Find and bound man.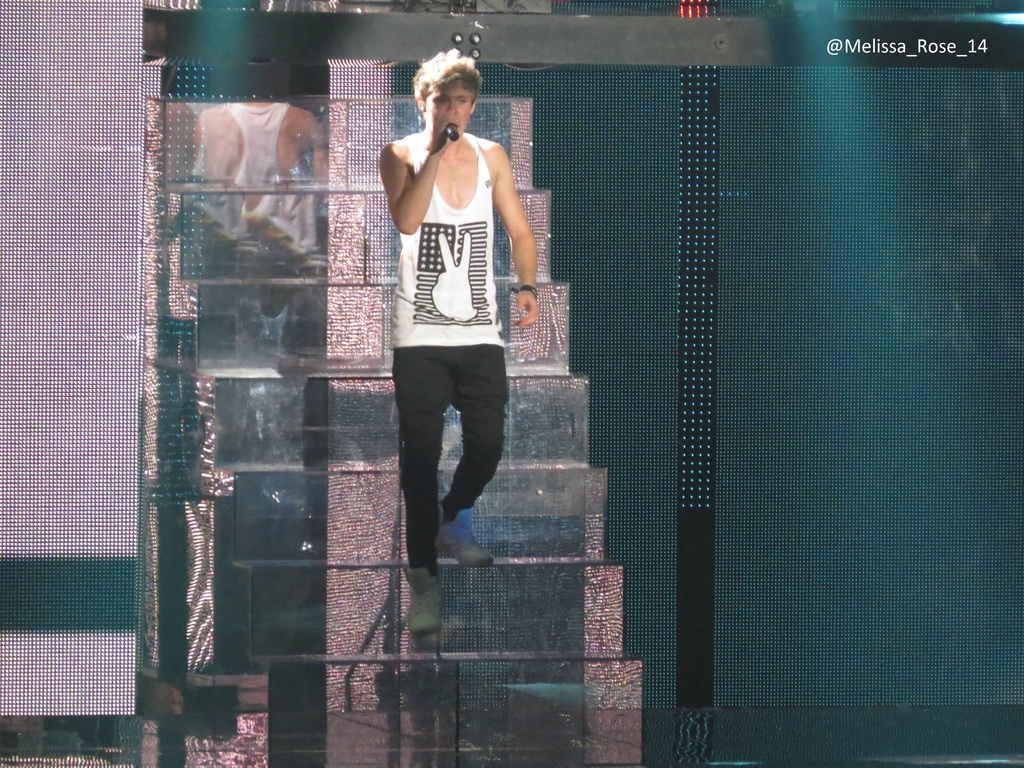
Bound: l=358, t=58, r=536, b=601.
